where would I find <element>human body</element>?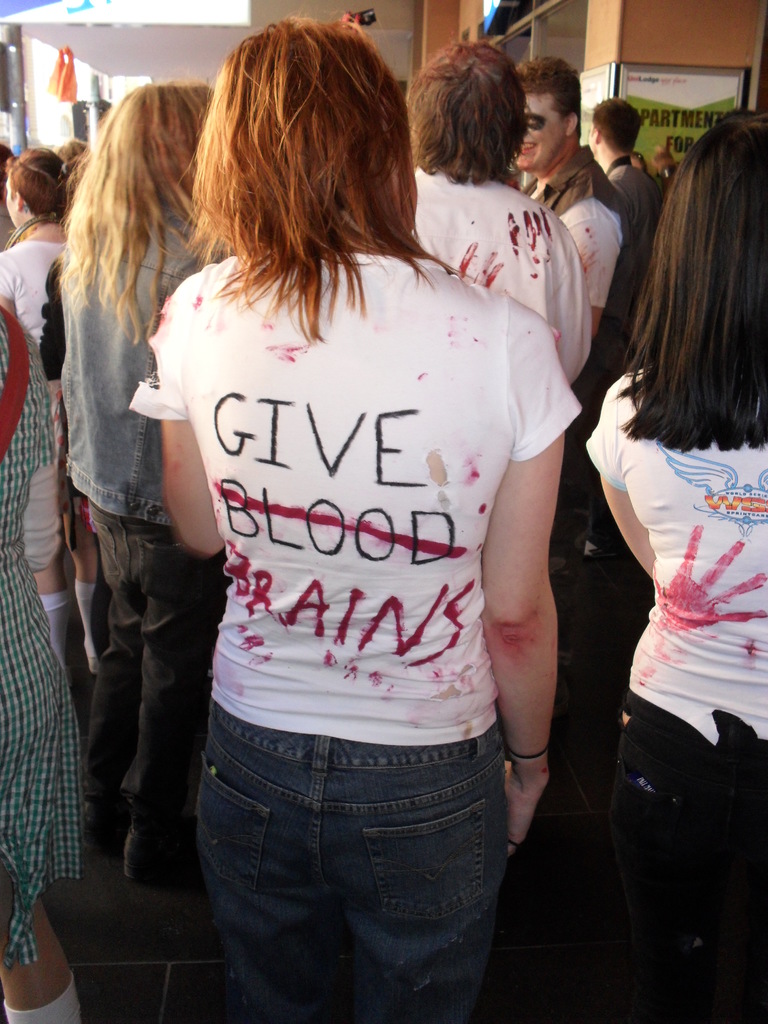
At {"left": 584, "top": 89, "right": 659, "bottom": 326}.
